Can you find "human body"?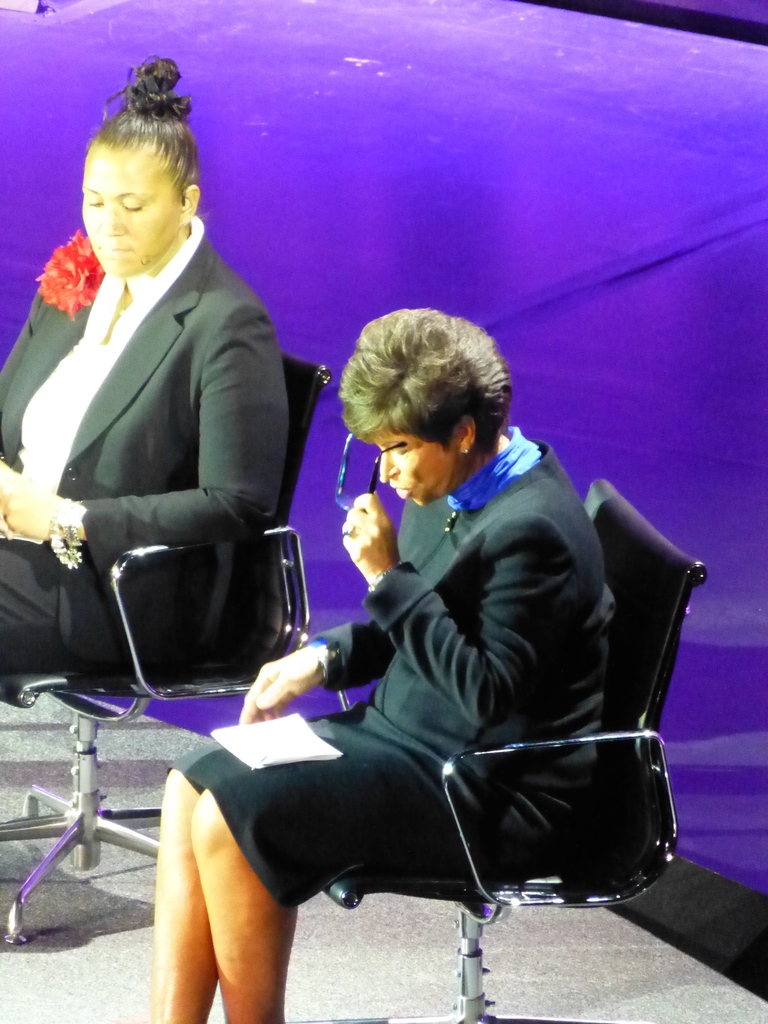
Yes, bounding box: locate(110, 265, 669, 1006).
